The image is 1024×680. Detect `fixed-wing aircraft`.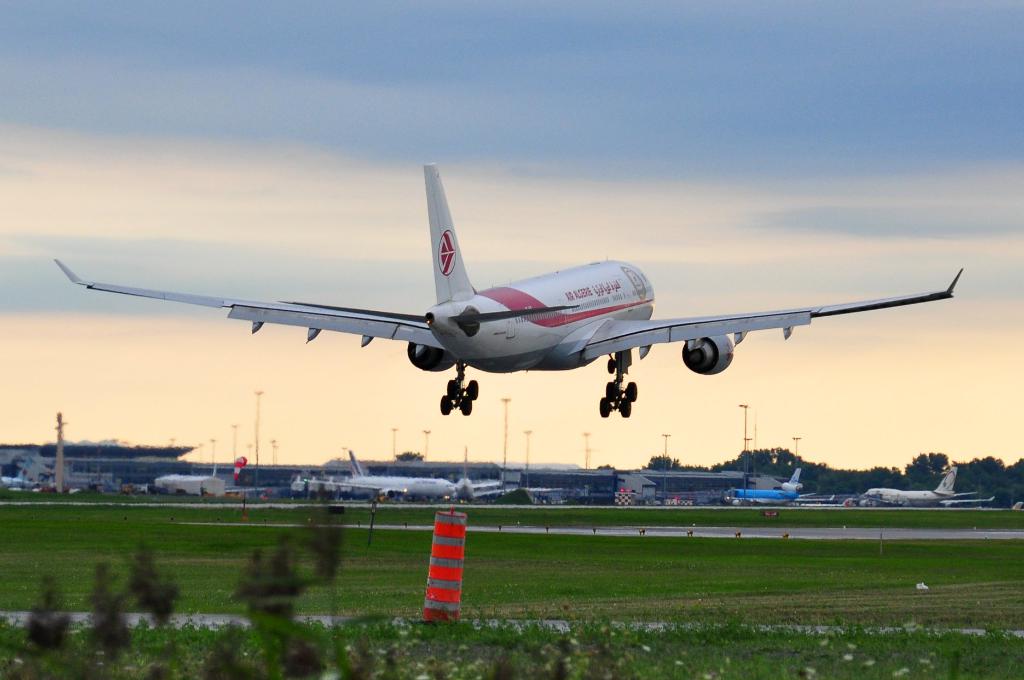
Detection: bbox=[453, 477, 508, 501].
